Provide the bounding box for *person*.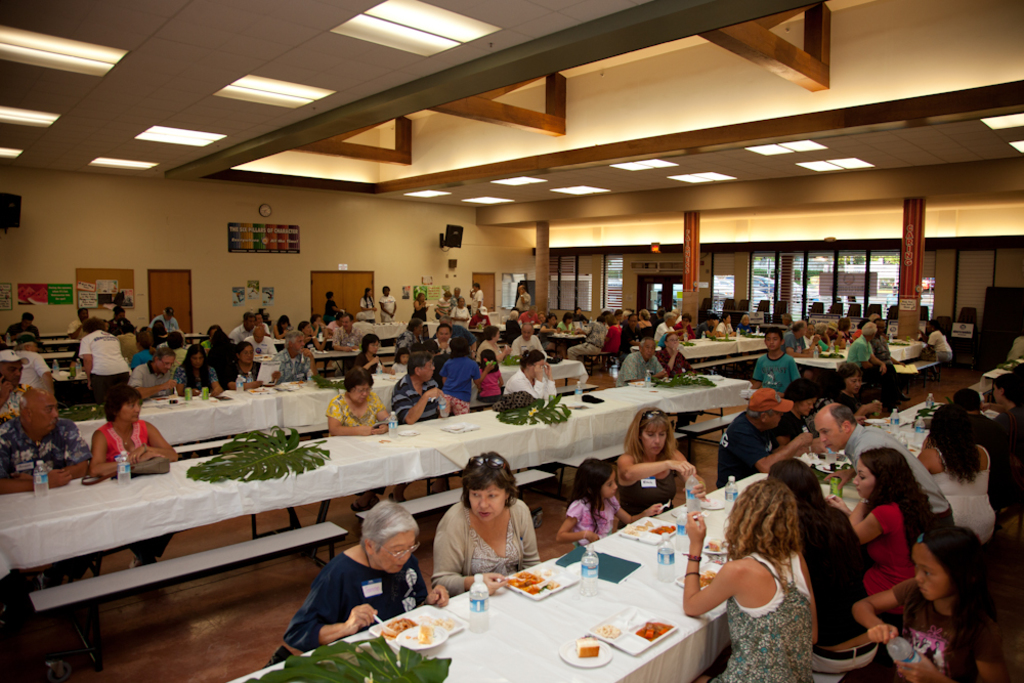
232,306,262,340.
